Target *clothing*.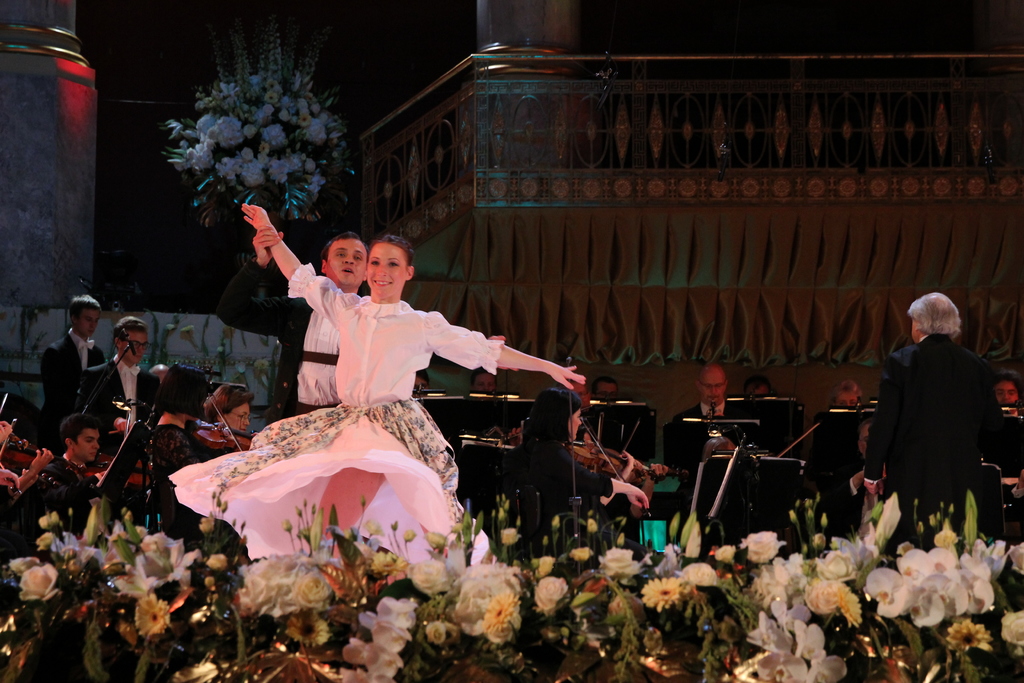
Target region: left=169, top=268, right=387, bottom=413.
